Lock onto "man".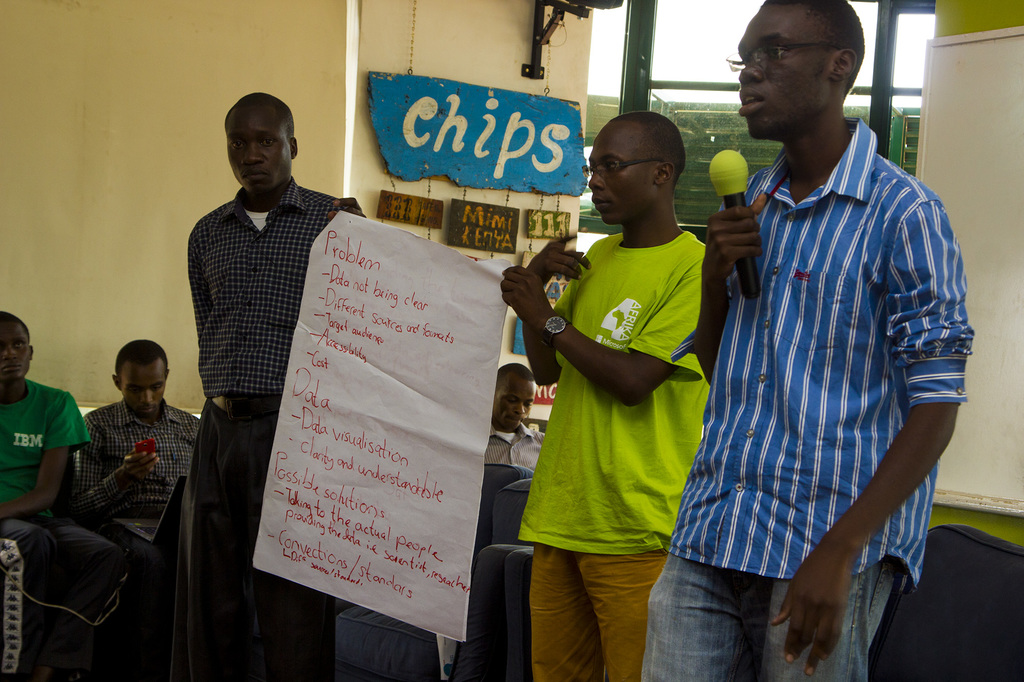
Locked: 497 108 712 681.
